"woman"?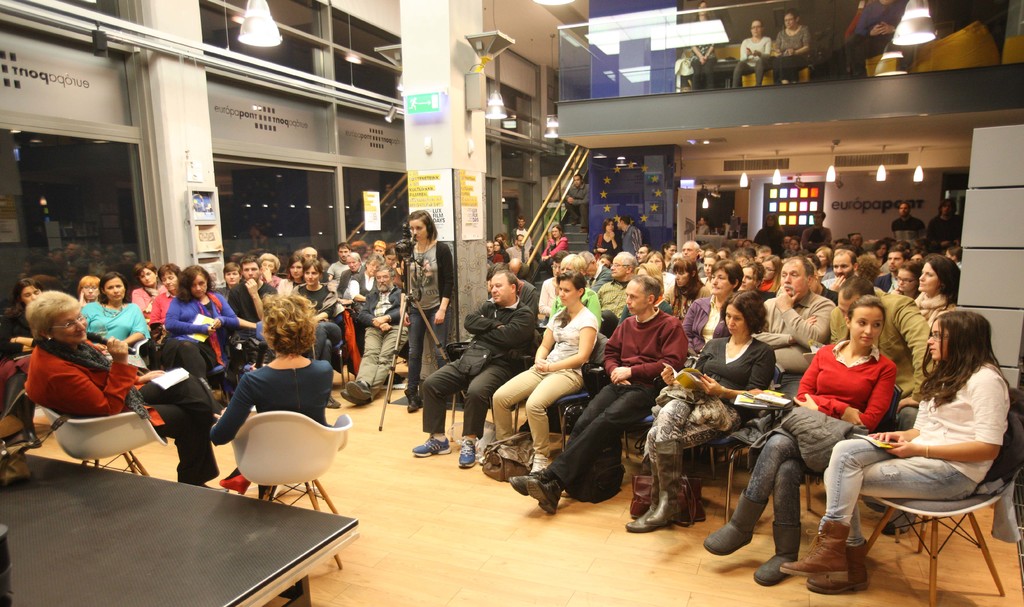
492,239,513,263
